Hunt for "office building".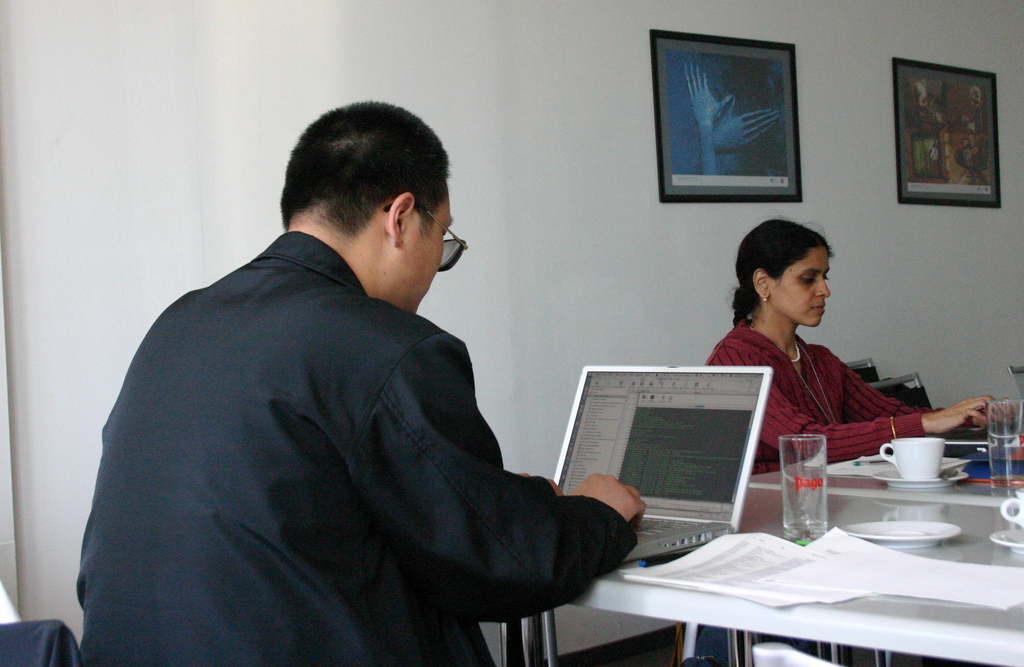
Hunted down at x1=0, y1=0, x2=1023, y2=666.
